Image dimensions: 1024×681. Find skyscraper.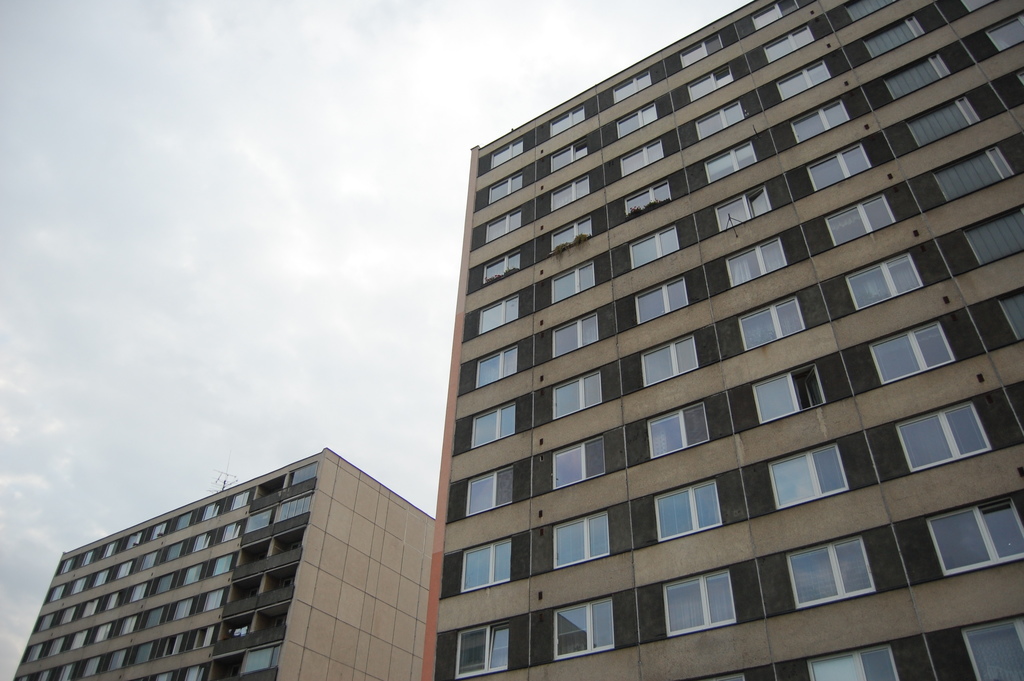
bbox=(422, 0, 1023, 680).
